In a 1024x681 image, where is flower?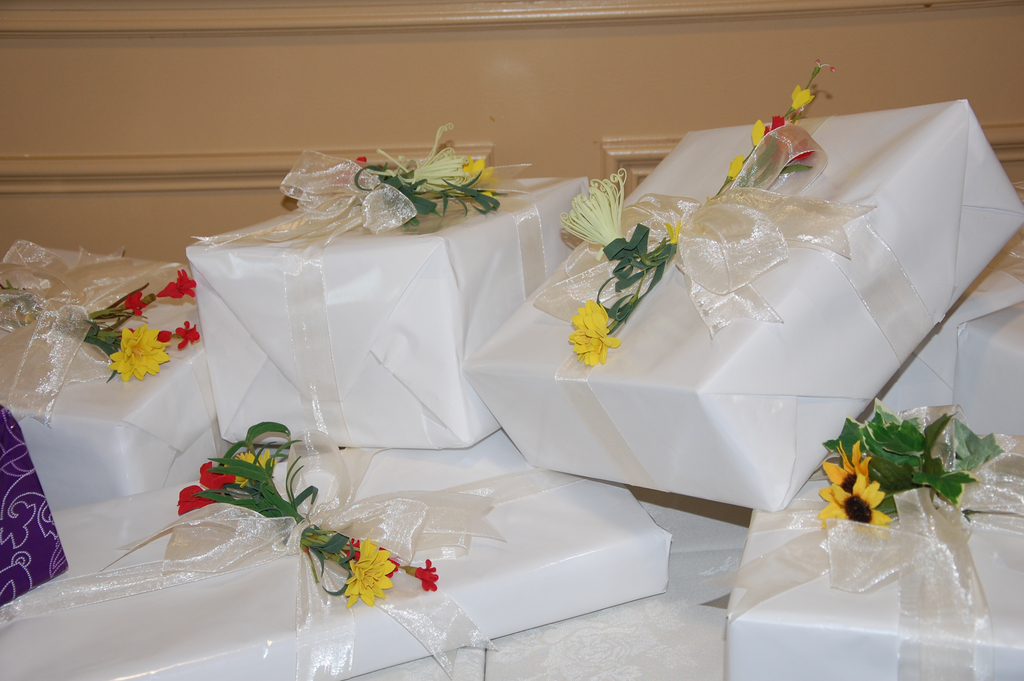
[x1=109, y1=324, x2=172, y2=381].
